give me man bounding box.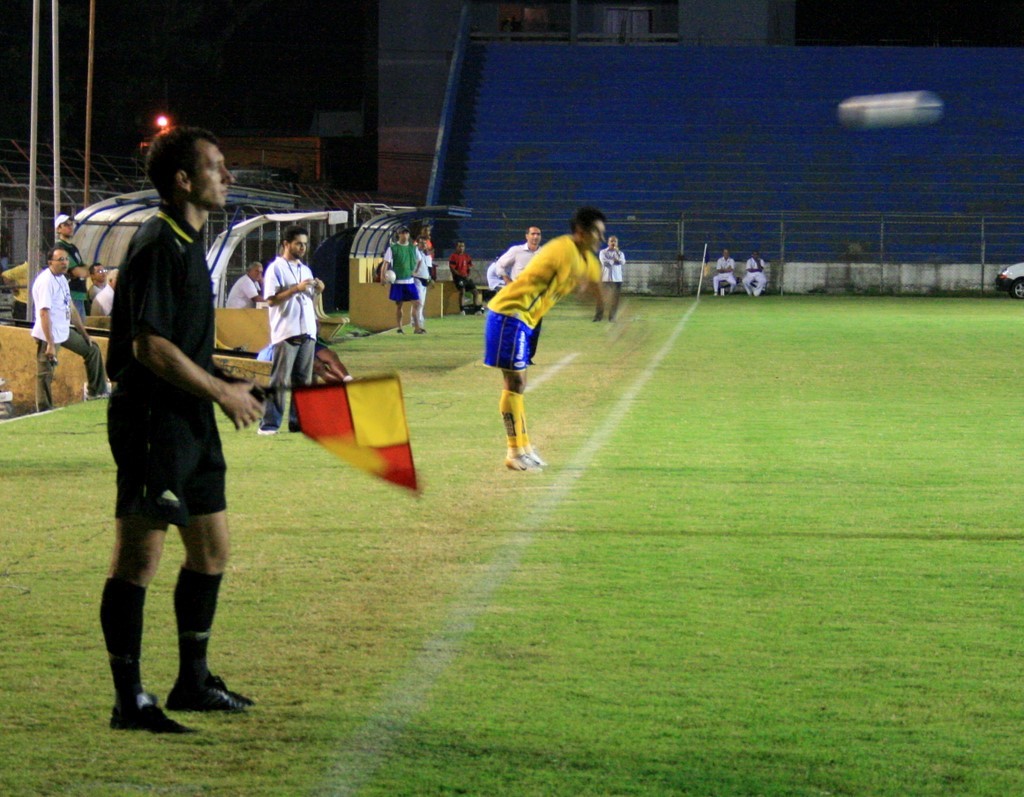
bbox(482, 204, 612, 475).
